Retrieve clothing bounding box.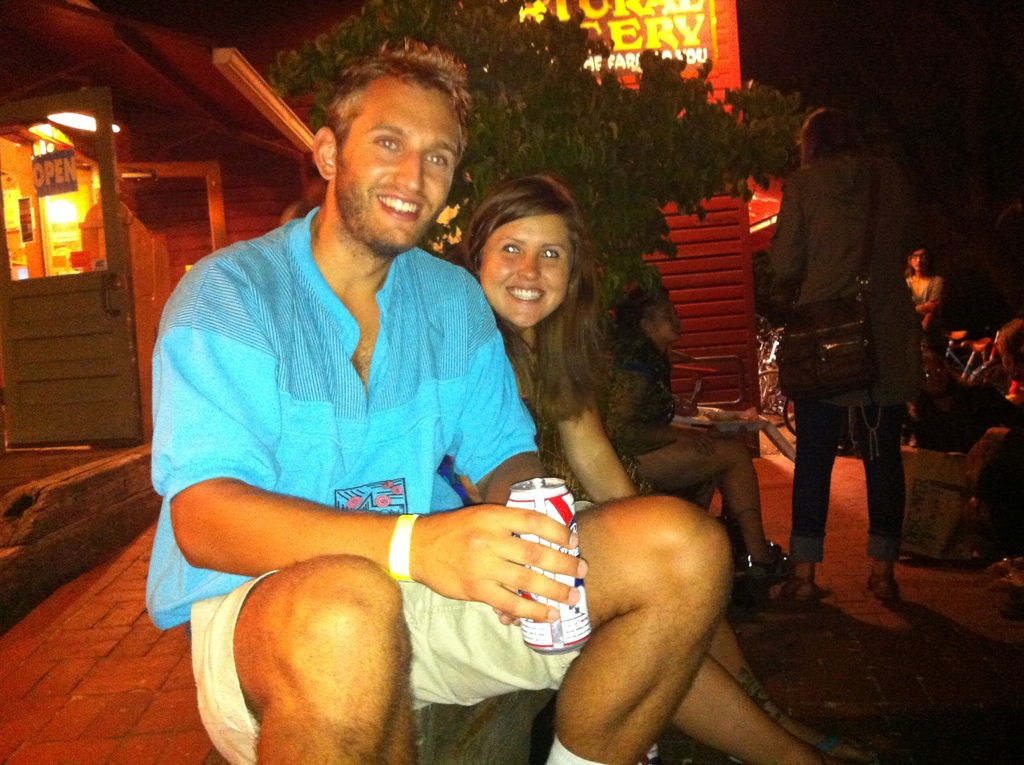
Bounding box: bbox(764, 92, 926, 550).
